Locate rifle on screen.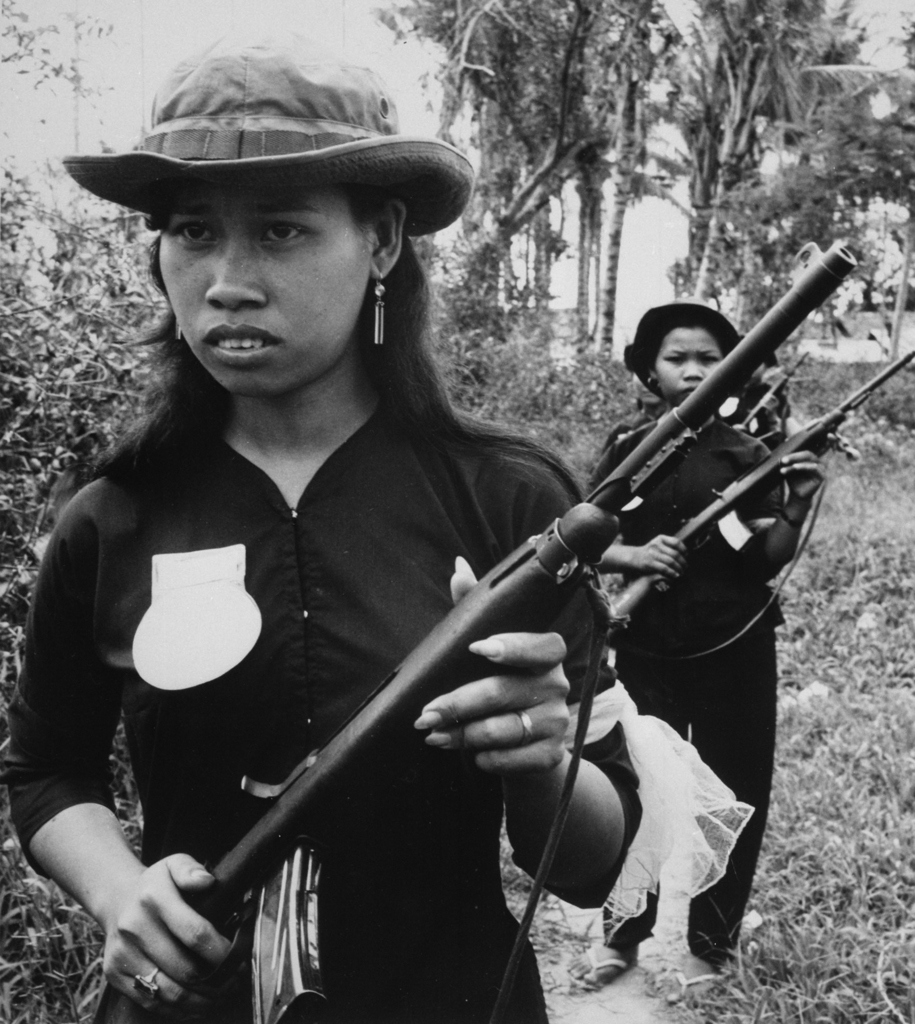
On screen at box=[102, 248, 854, 1023].
